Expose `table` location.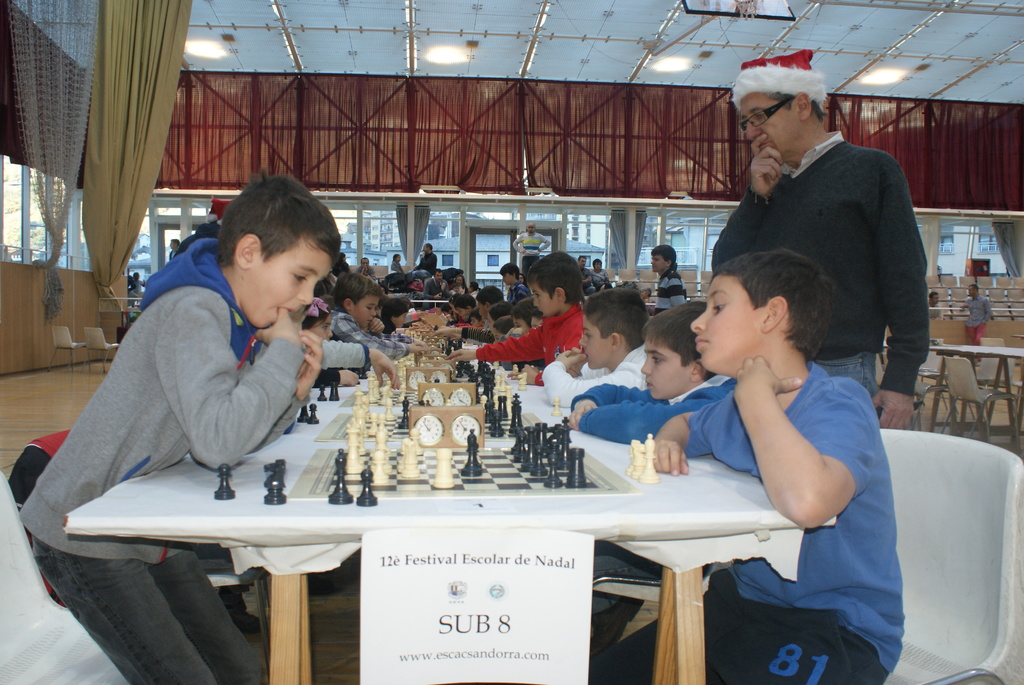
Exposed at <region>76, 374, 888, 675</region>.
